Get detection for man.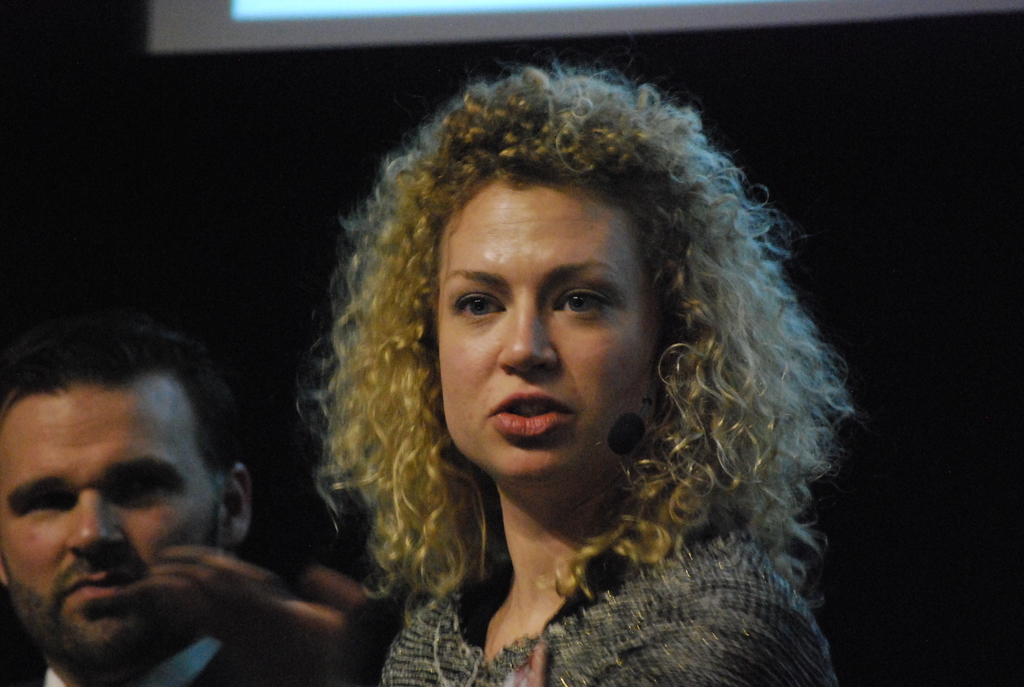
Detection: (0,320,294,686).
